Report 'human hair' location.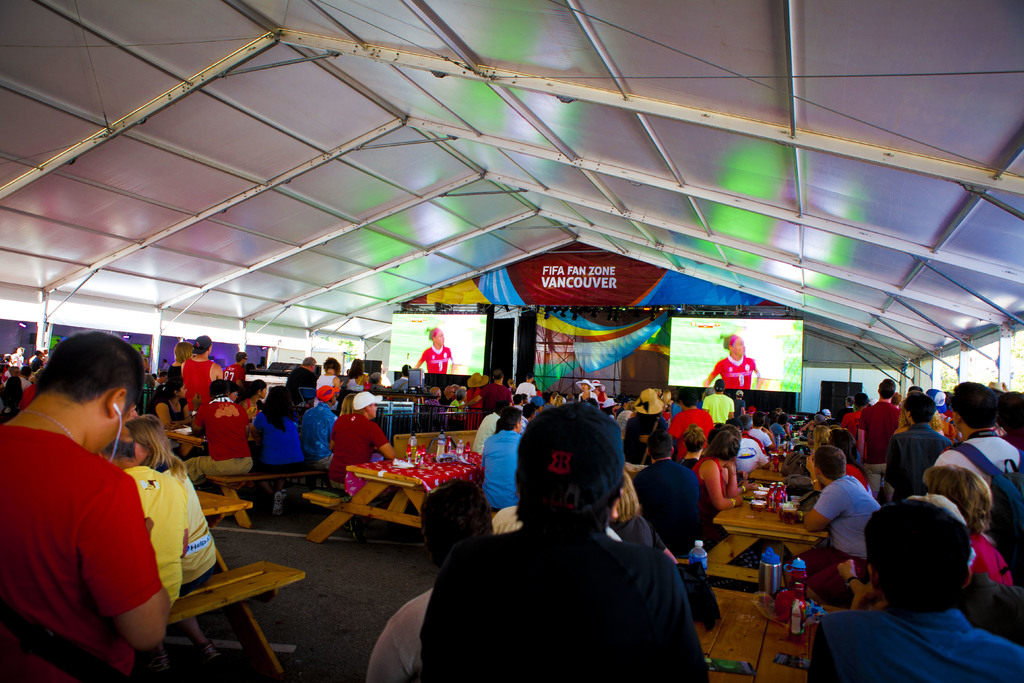
Report: box=[369, 370, 379, 382].
